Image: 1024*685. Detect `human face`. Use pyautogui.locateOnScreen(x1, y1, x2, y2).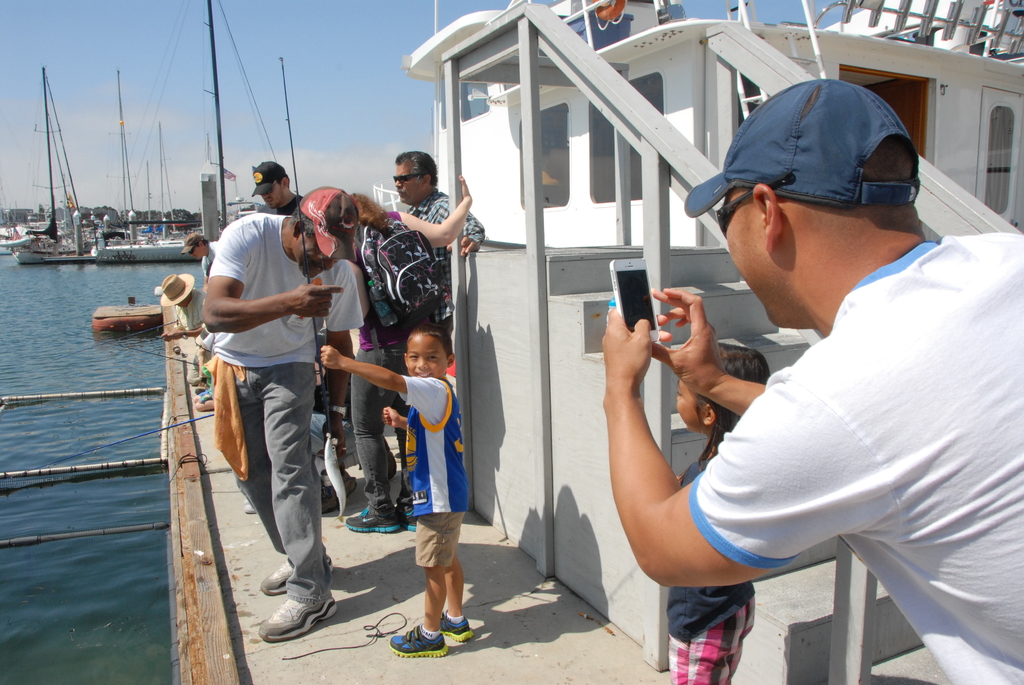
pyautogui.locateOnScreen(298, 233, 339, 279).
